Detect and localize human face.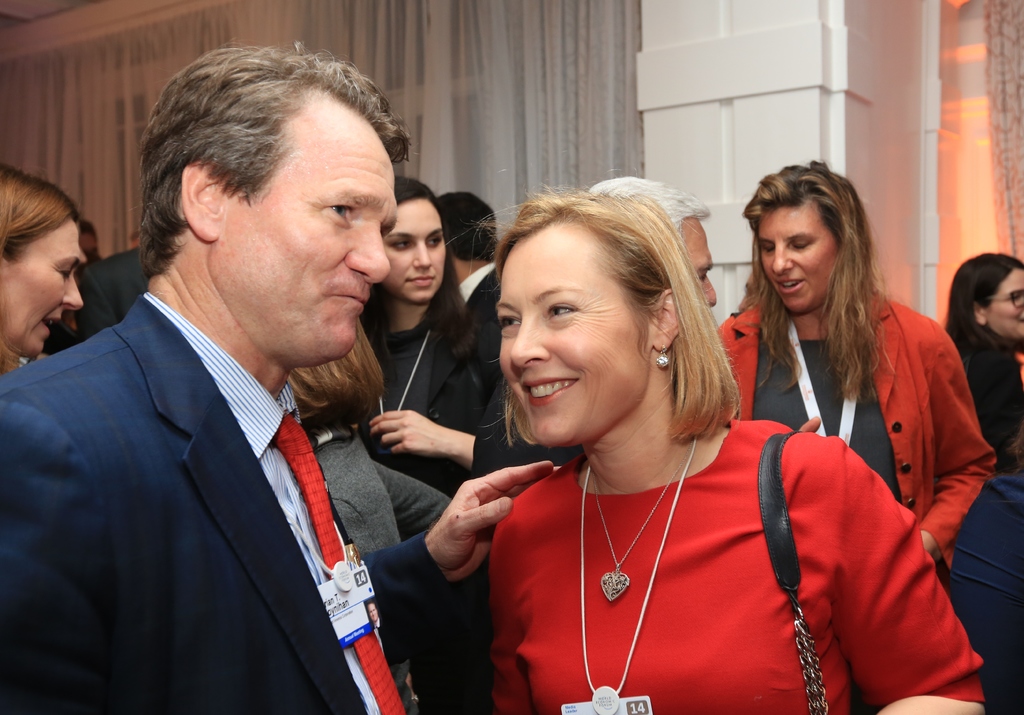
Localized at x1=0, y1=231, x2=84, y2=357.
